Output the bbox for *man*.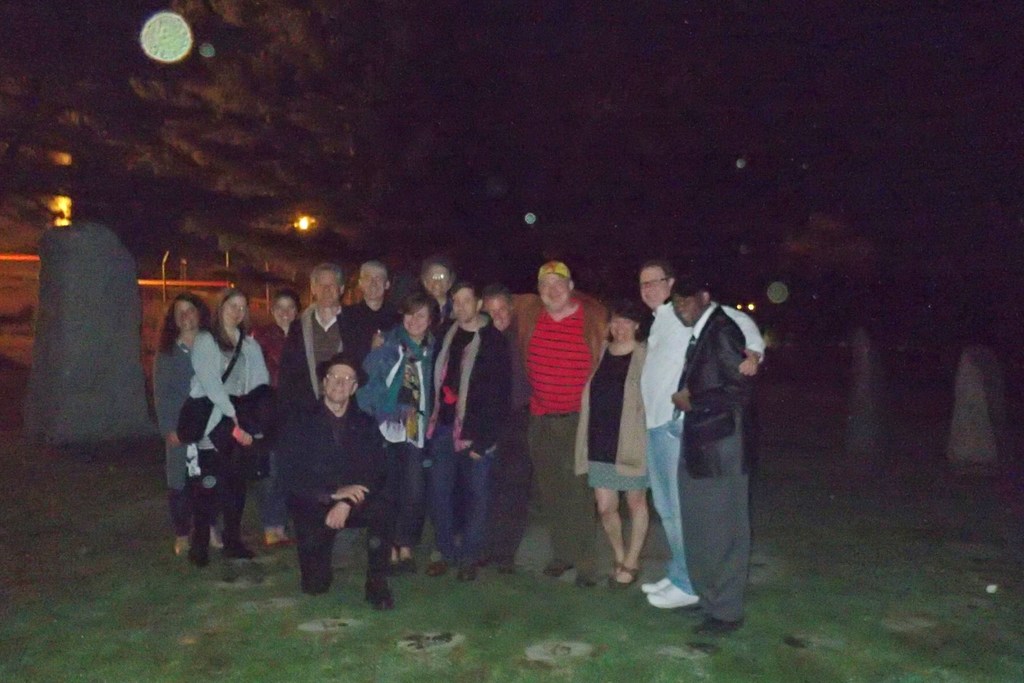
select_region(665, 274, 758, 637).
